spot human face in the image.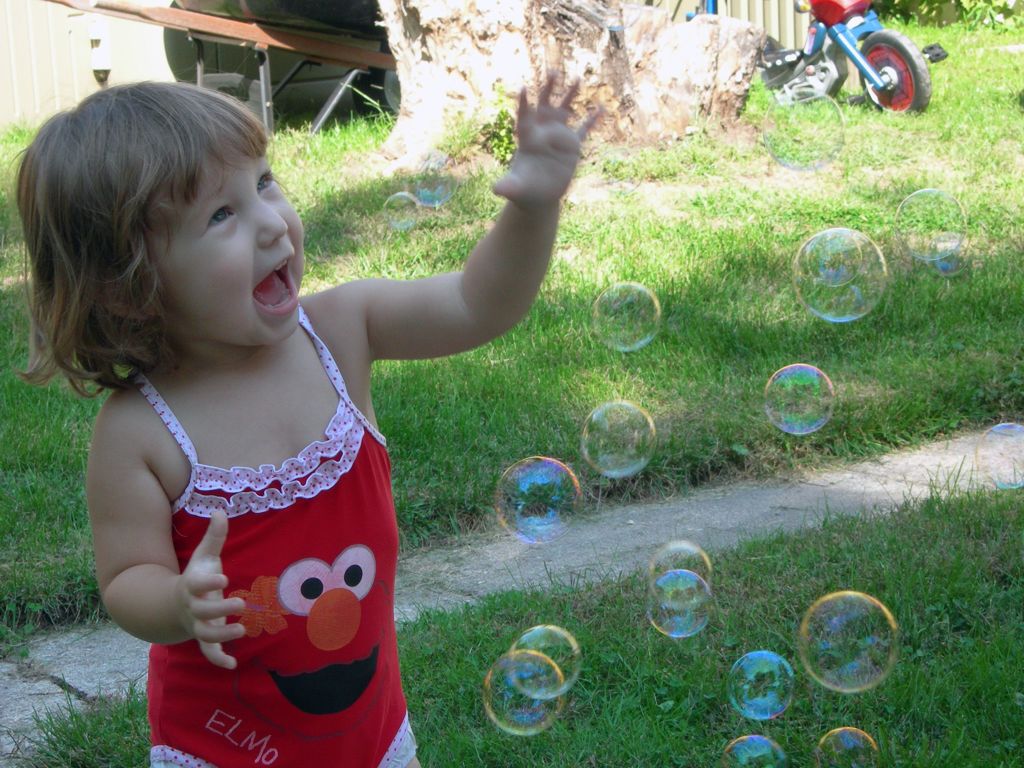
human face found at <box>152,154,307,349</box>.
